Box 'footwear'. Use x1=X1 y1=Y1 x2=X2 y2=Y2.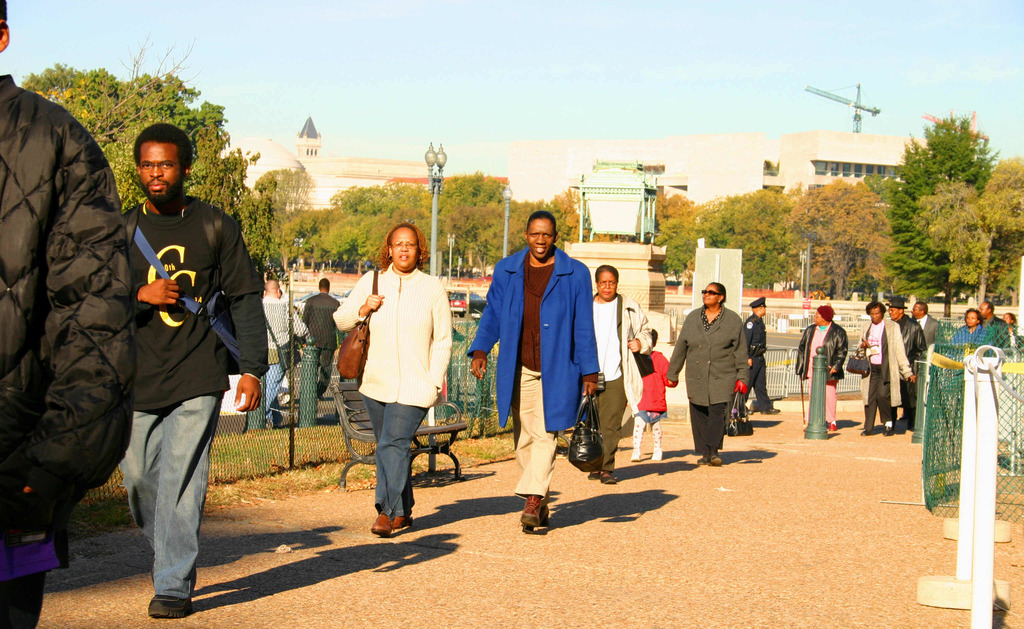
x1=760 y1=407 x2=780 y2=416.
